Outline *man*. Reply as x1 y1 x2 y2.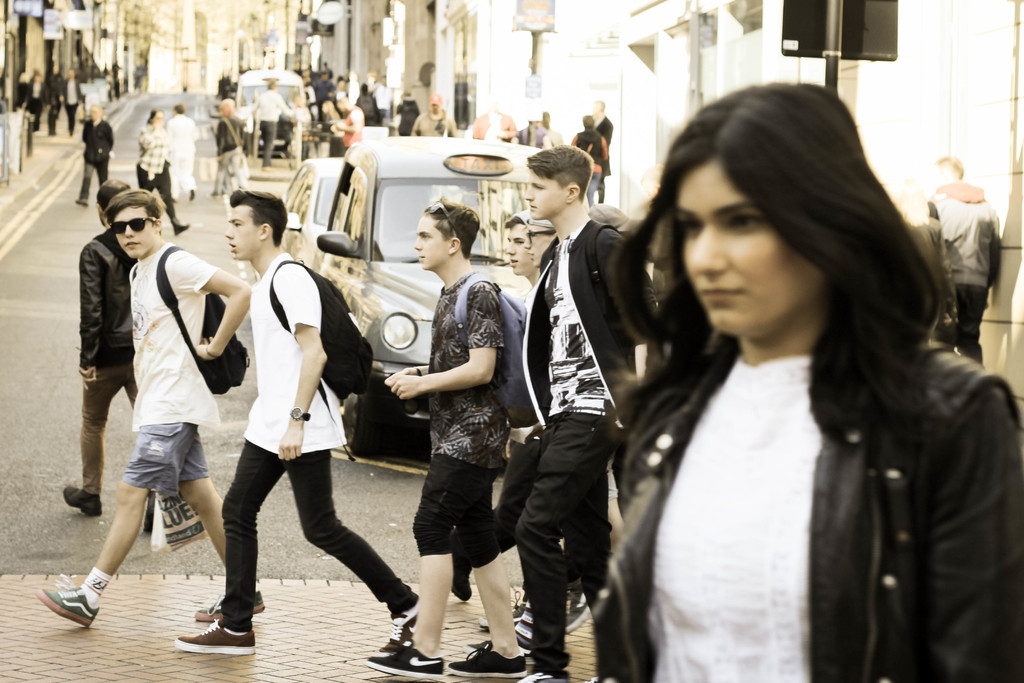
30 185 266 625.
